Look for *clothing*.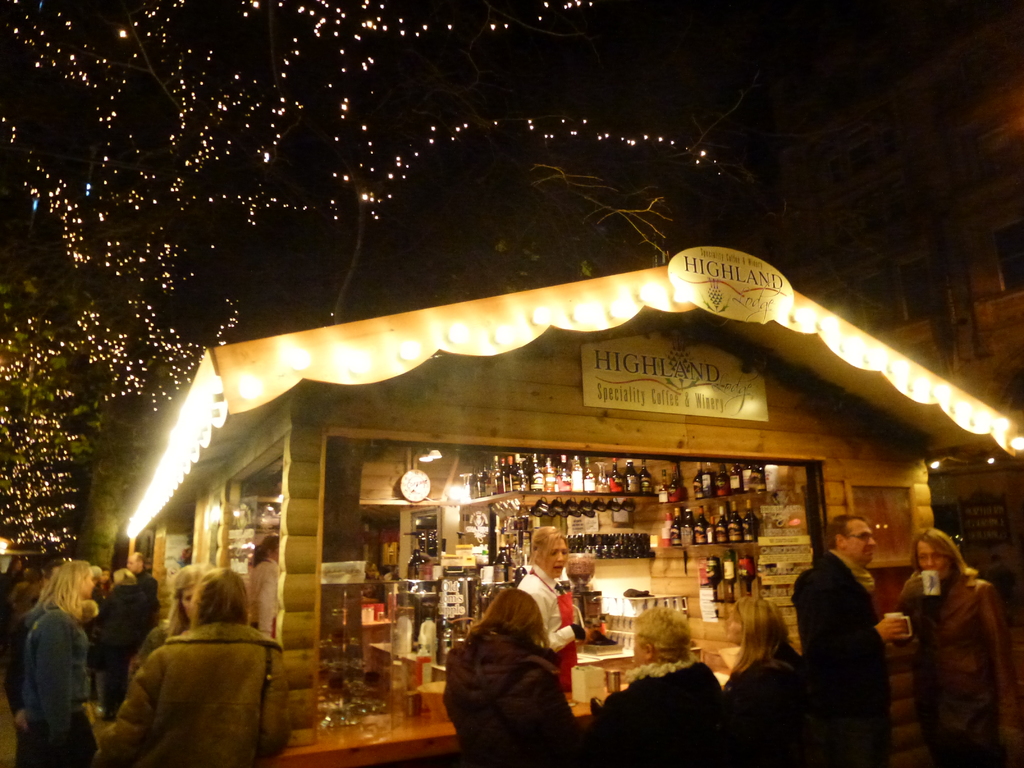
Found: [left=34, top=605, right=101, bottom=767].
